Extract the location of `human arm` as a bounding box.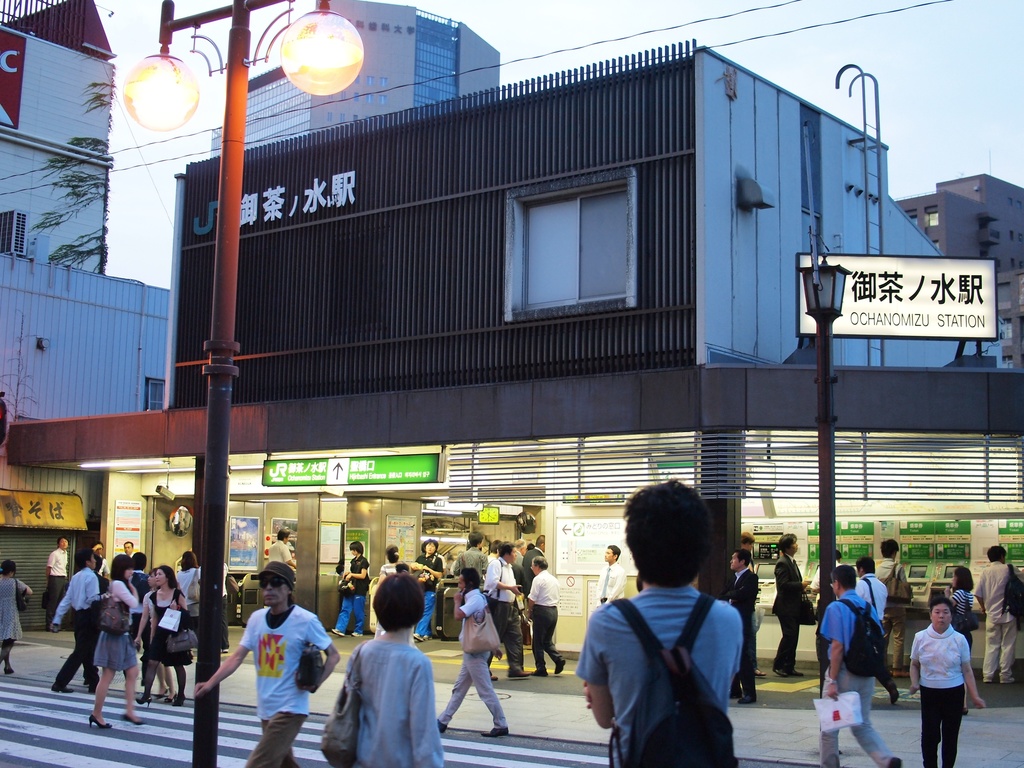
region(280, 543, 298, 569).
